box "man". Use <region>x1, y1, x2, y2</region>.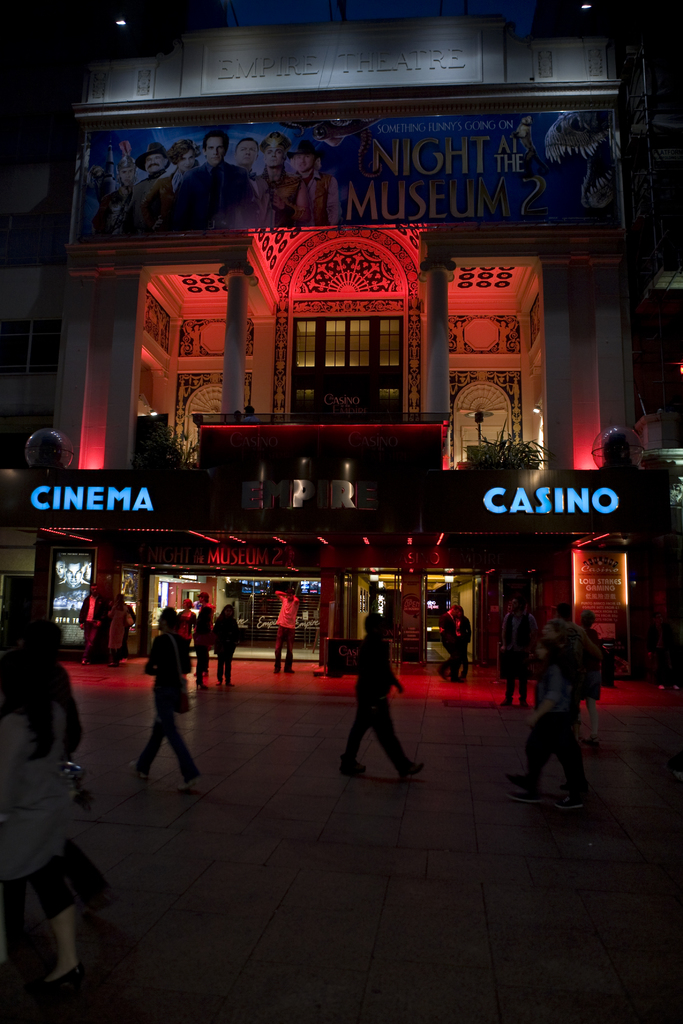
<region>564, 599, 607, 721</region>.
